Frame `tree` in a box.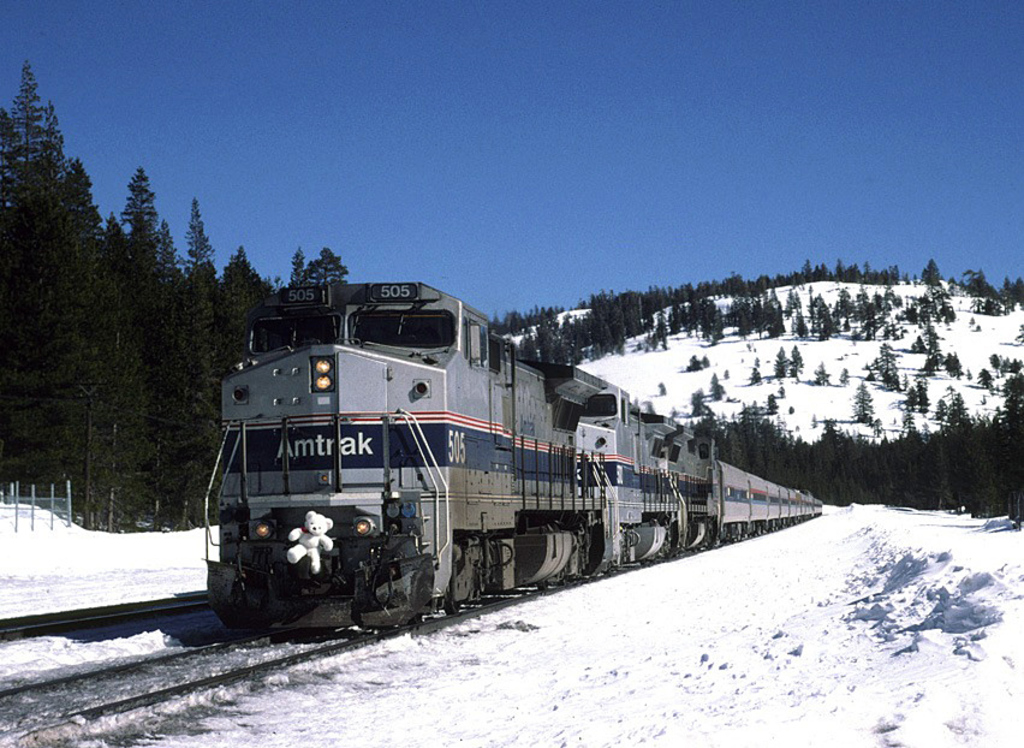
<bbox>22, 167, 105, 509</bbox>.
